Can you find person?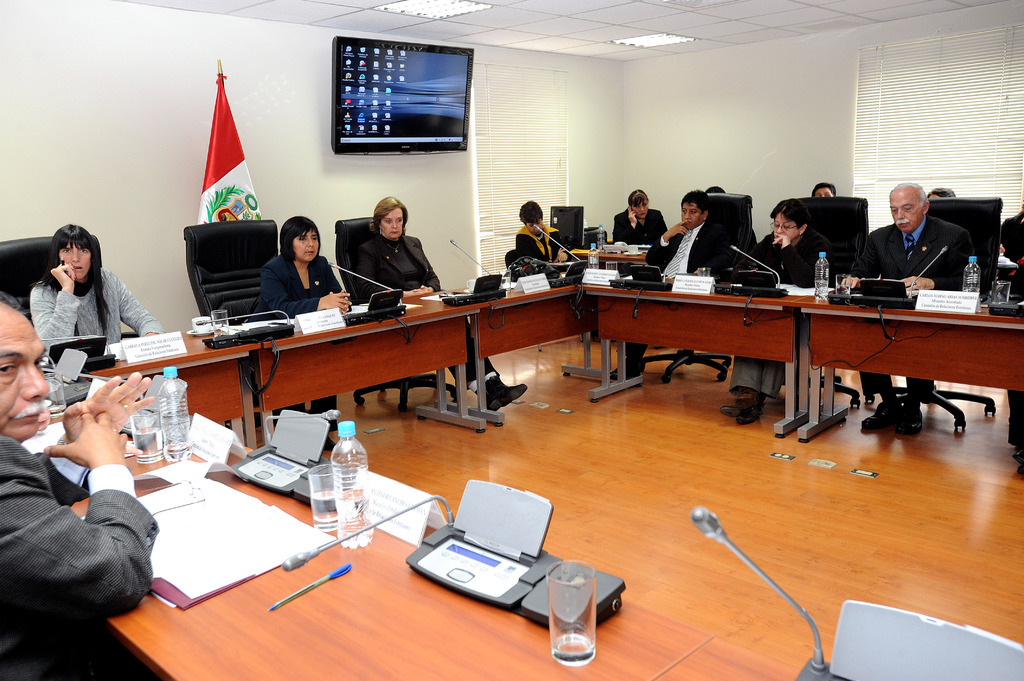
Yes, bounding box: left=609, top=188, right=668, bottom=251.
